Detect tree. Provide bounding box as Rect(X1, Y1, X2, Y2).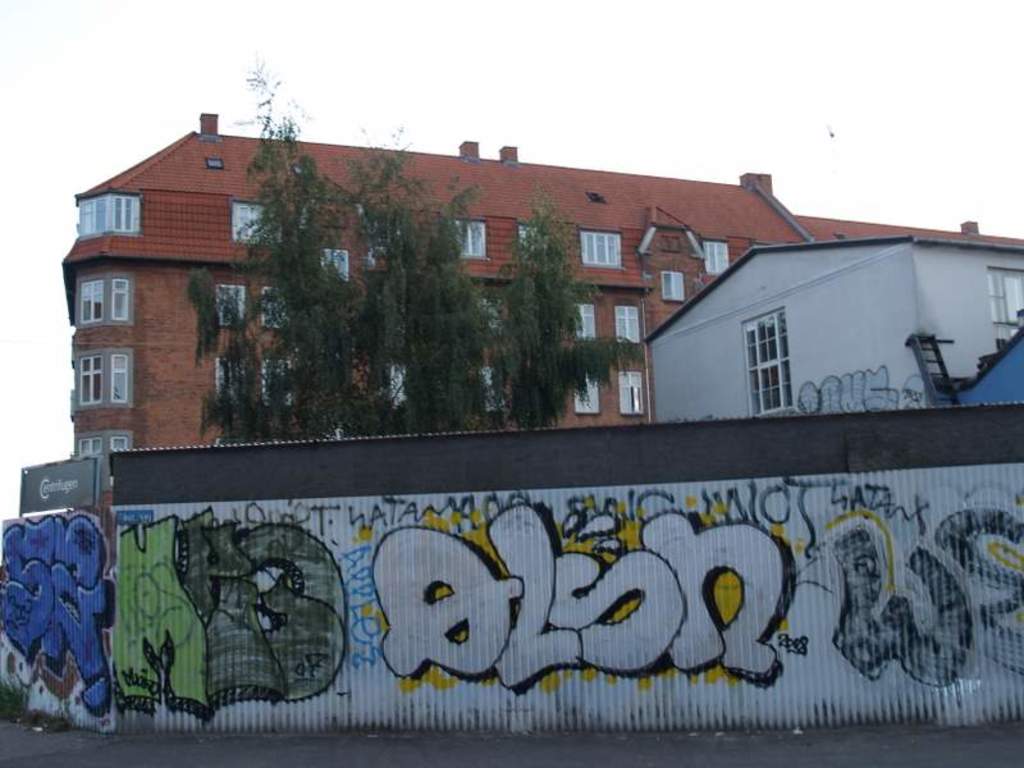
Rect(184, 55, 644, 448).
